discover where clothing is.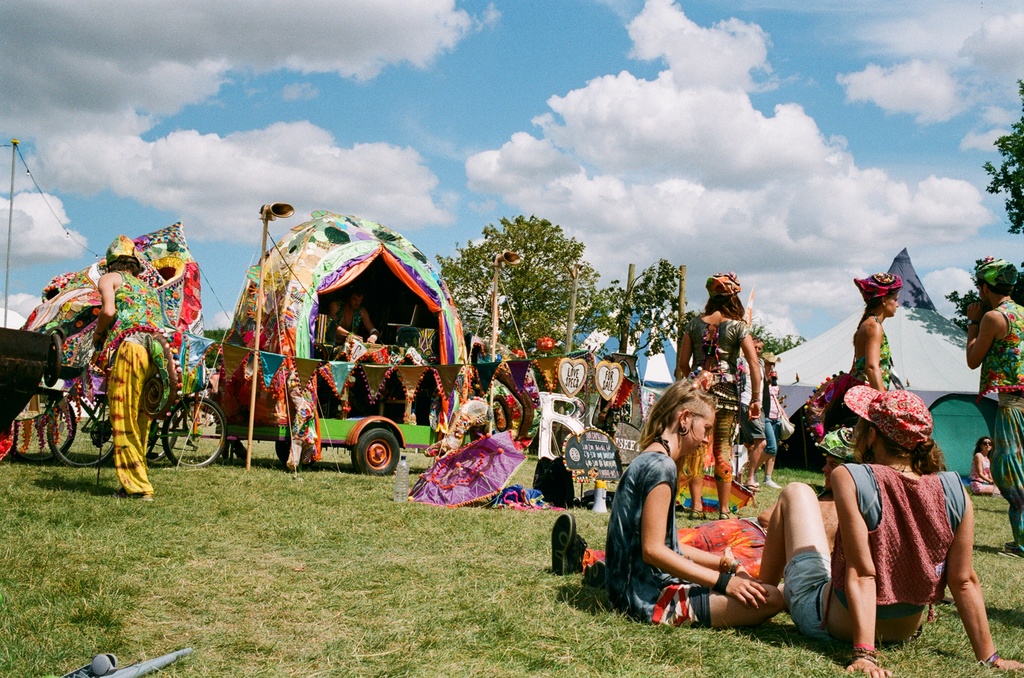
Discovered at (x1=760, y1=374, x2=772, y2=415).
